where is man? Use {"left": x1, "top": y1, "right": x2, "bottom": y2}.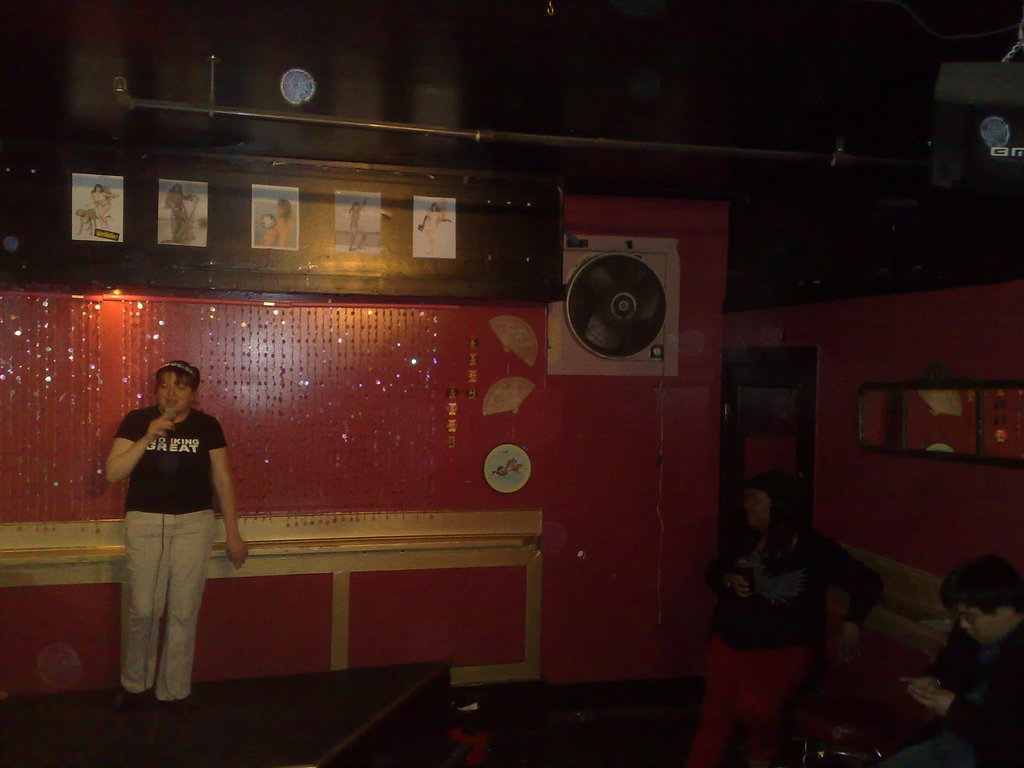
{"left": 897, "top": 553, "right": 1023, "bottom": 767}.
